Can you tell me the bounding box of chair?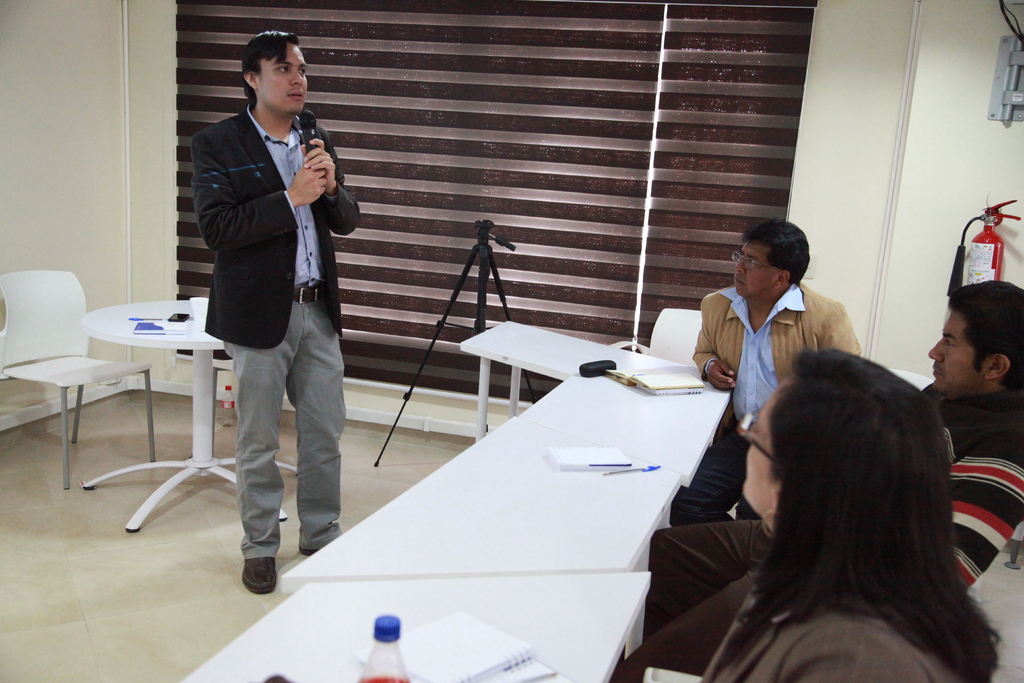
<bbox>7, 263, 155, 525</bbox>.
